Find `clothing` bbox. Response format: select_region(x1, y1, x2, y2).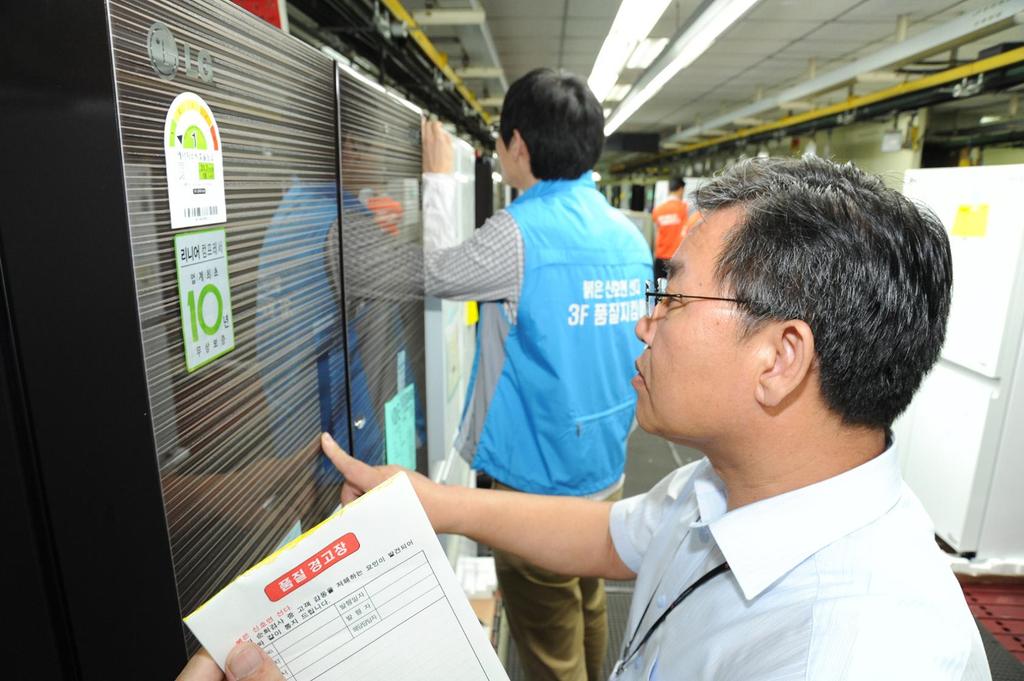
select_region(588, 442, 998, 680).
